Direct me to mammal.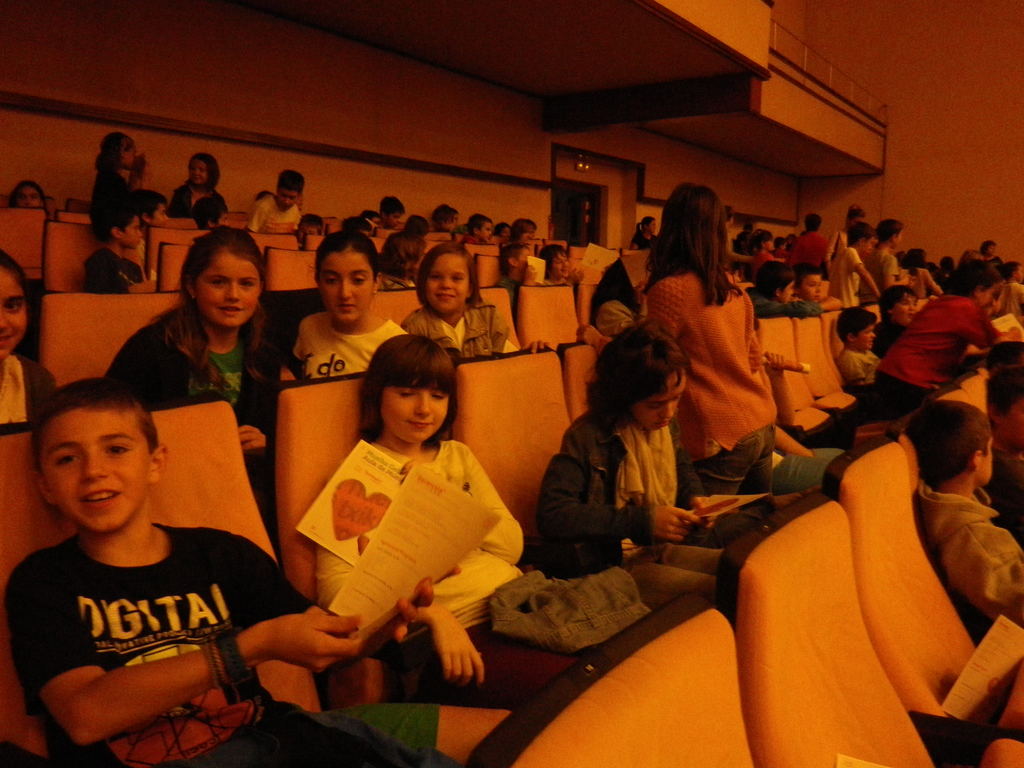
Direction: 788/212/829/270.
